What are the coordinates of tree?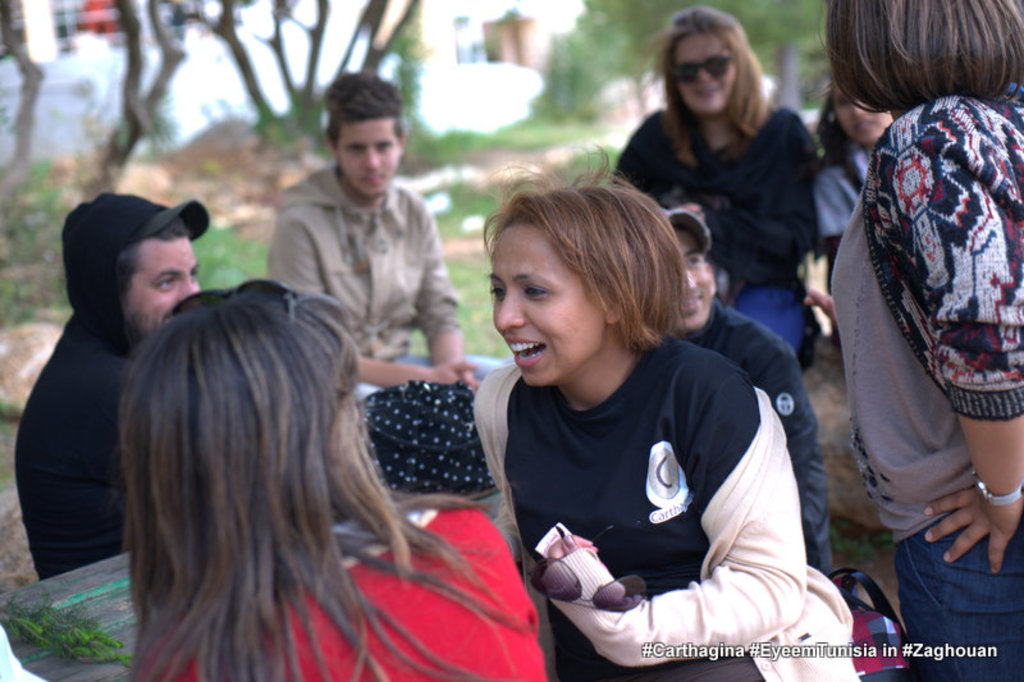
[229, 0, 457, 154].
